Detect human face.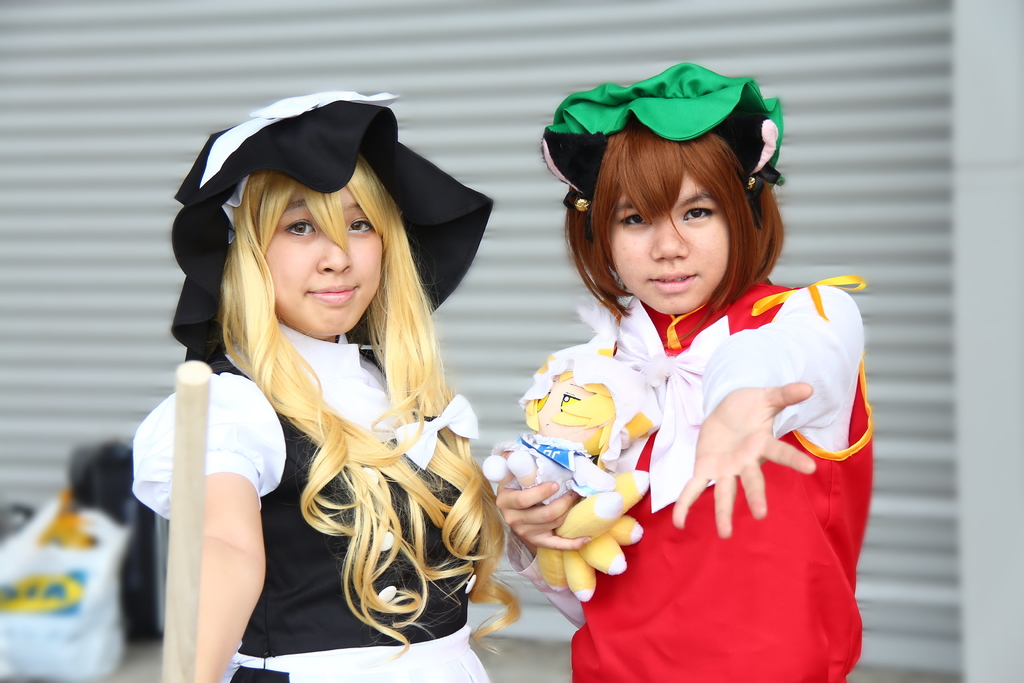
Detected at {"left": 266, "top": 184, "right": 382, "bottom": 336}.
